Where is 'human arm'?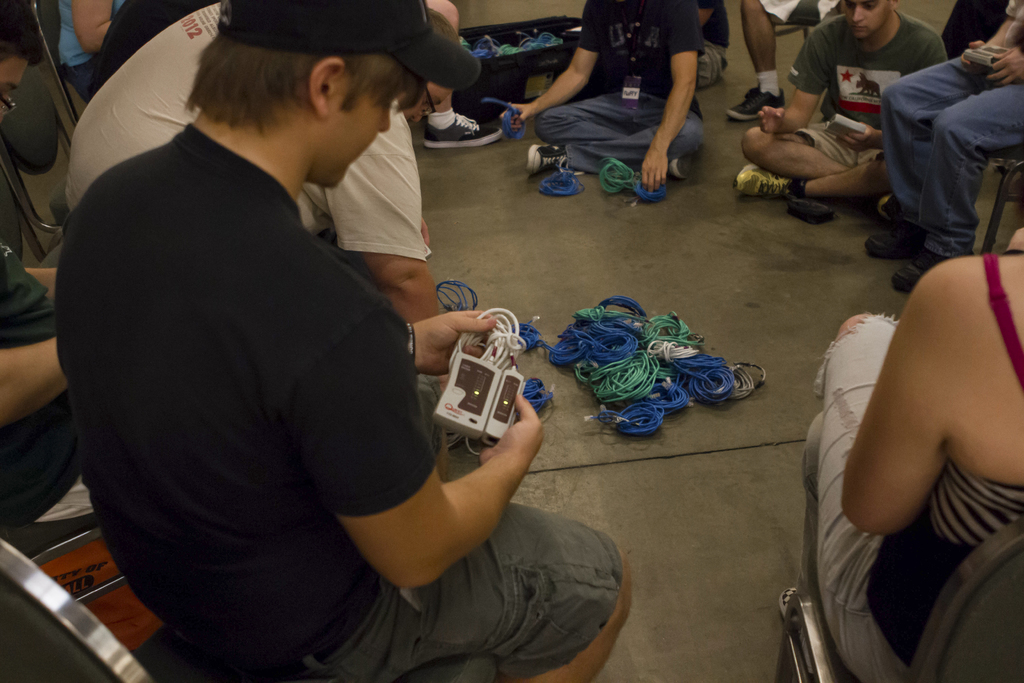
{"x1": 321, "y1": 142, "x2": 444, "y2": 325}.
